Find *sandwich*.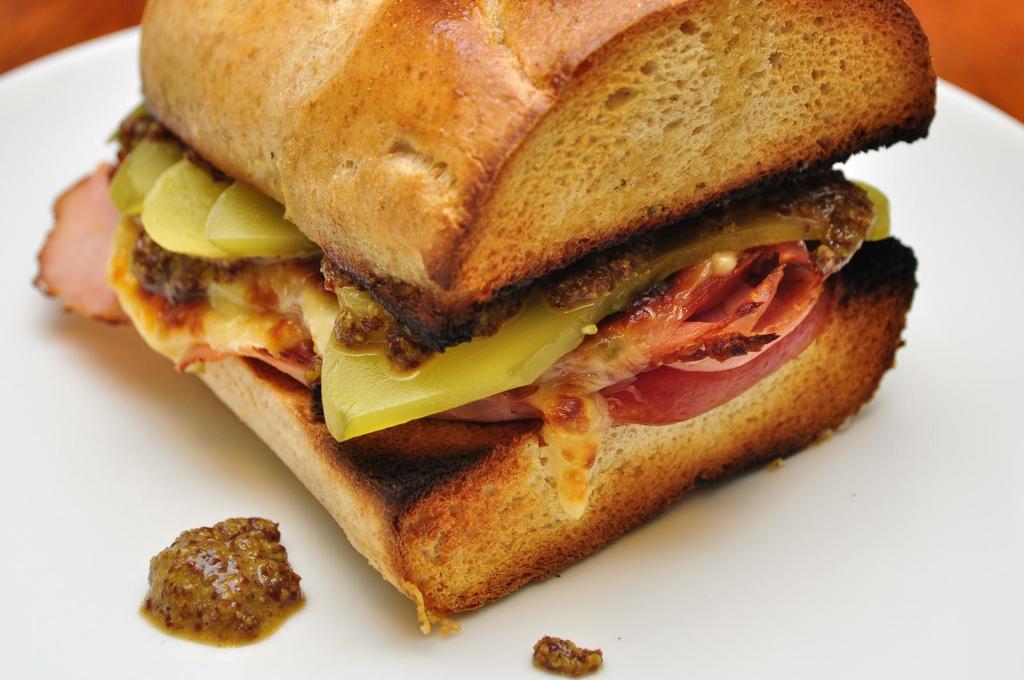
[x1=32, y1=0, x2=923, y2=633].
